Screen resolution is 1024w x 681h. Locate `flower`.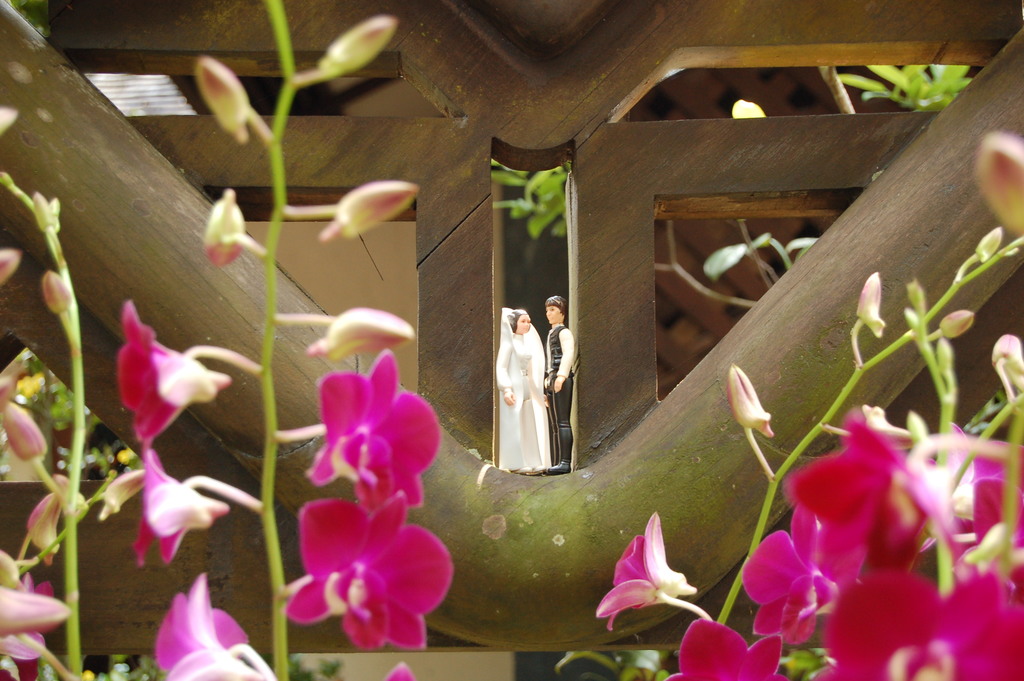
[x1=287, y1=495, x2=451, y2=650].
